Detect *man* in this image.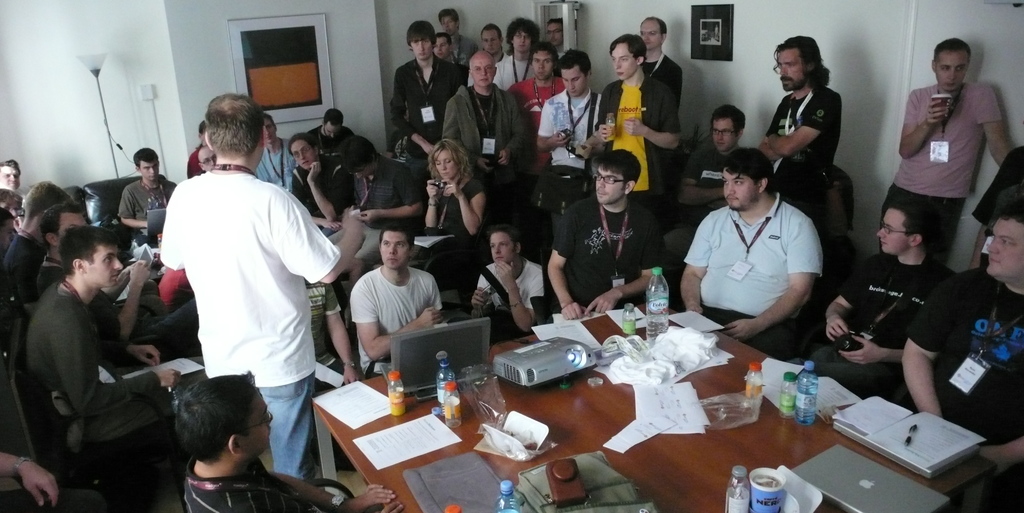
Detection: 0,209,16,252.
